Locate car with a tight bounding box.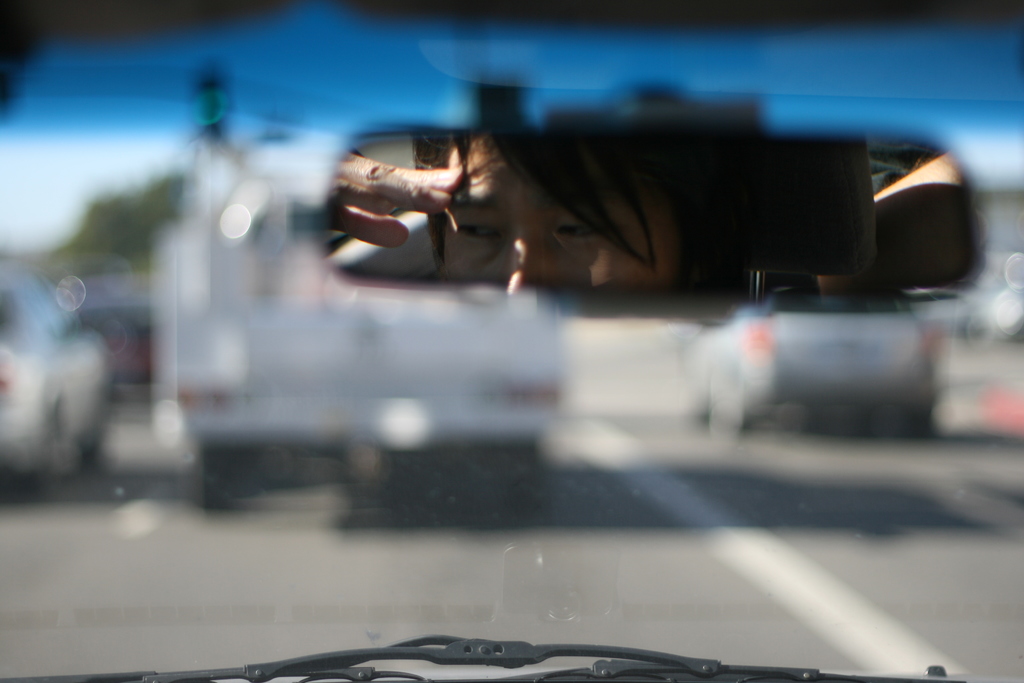
(678,309,943,432).
